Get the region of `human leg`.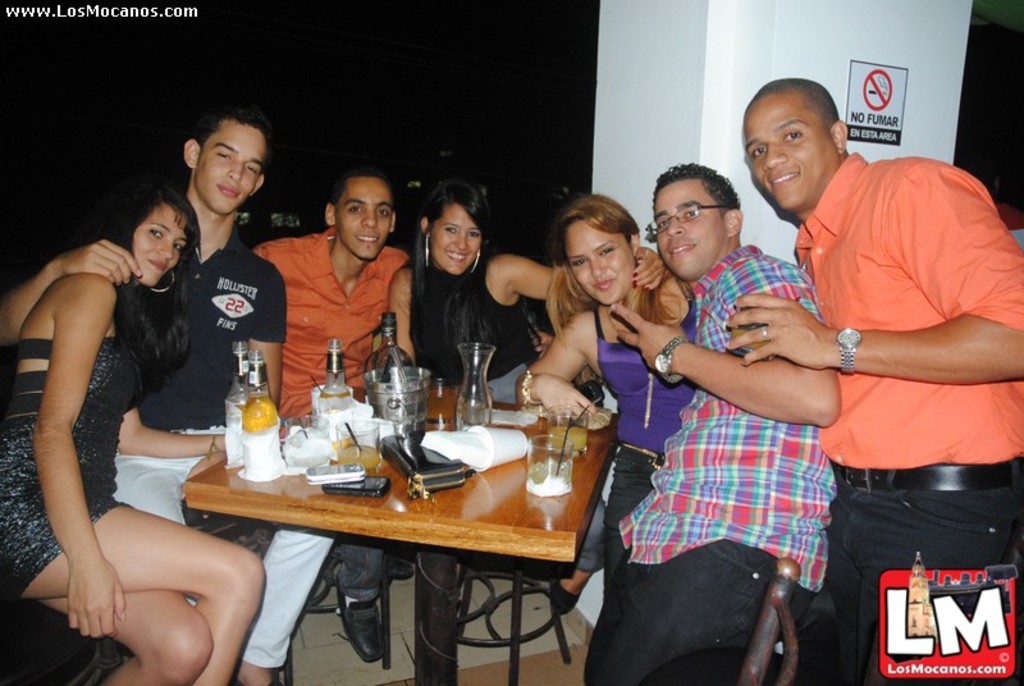
x1=833 y1=470 x2=1016 y2=681.
